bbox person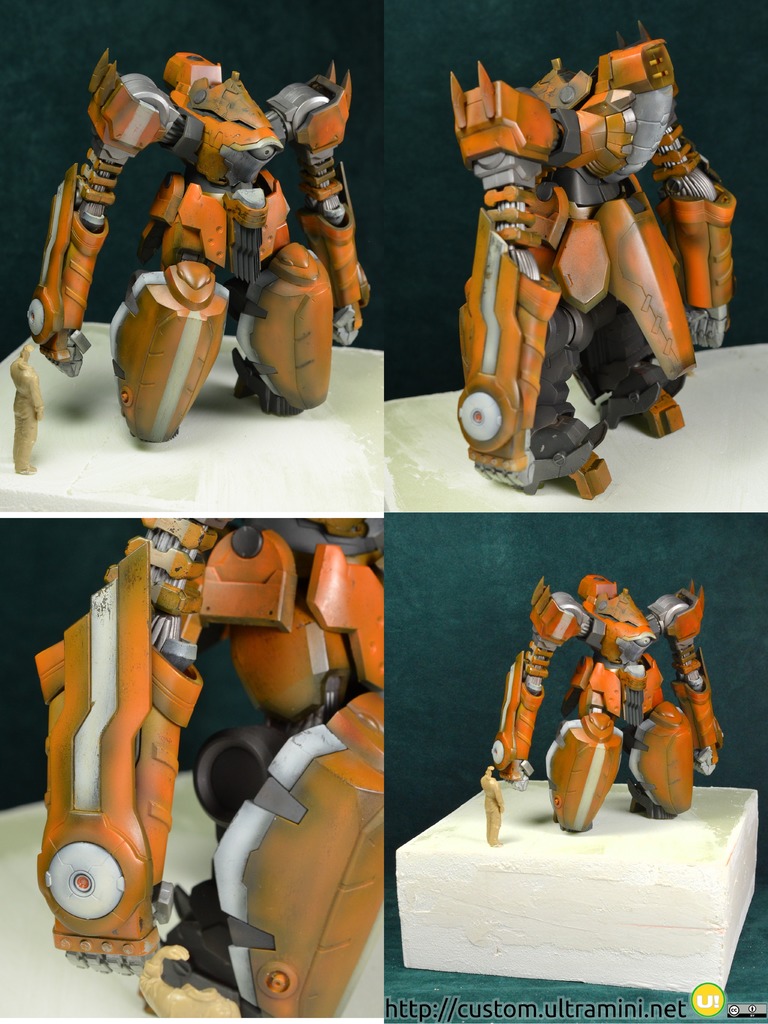
10:26:377:465
